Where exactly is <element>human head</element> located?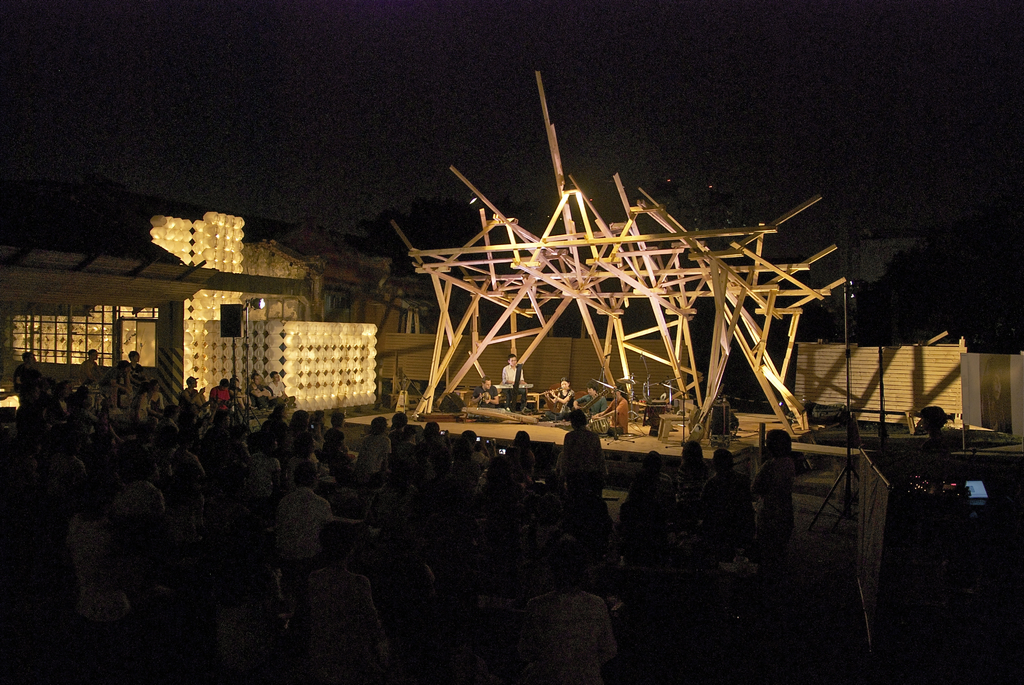
Its bounding box is locate(288, 463, 324, 491).
